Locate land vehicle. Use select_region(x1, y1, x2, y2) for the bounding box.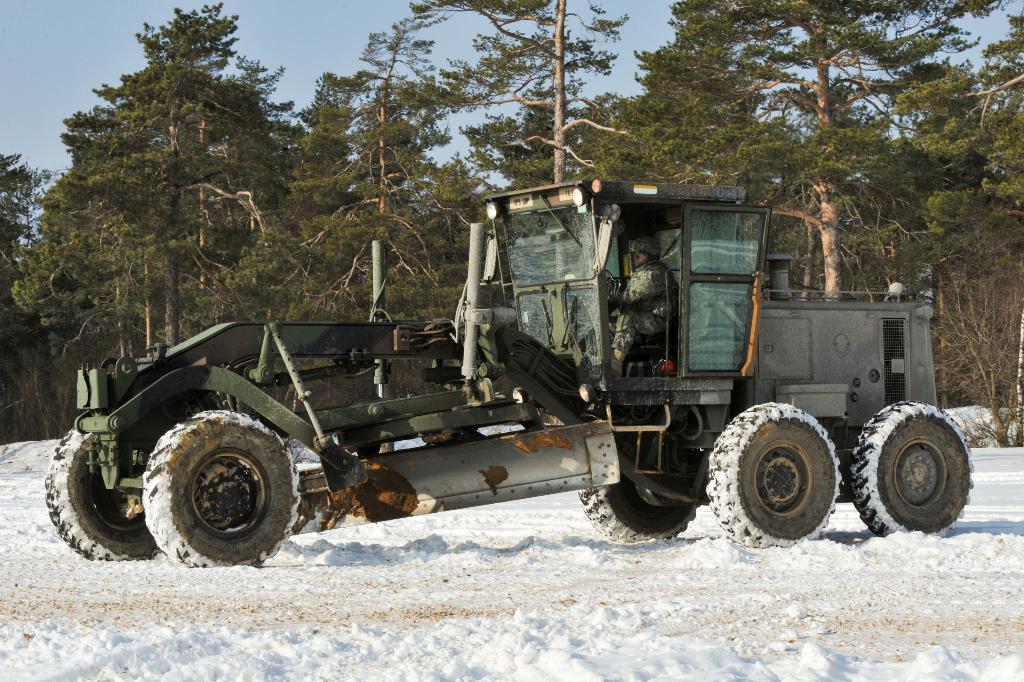
select_region(61, 166, 1005, 550).
